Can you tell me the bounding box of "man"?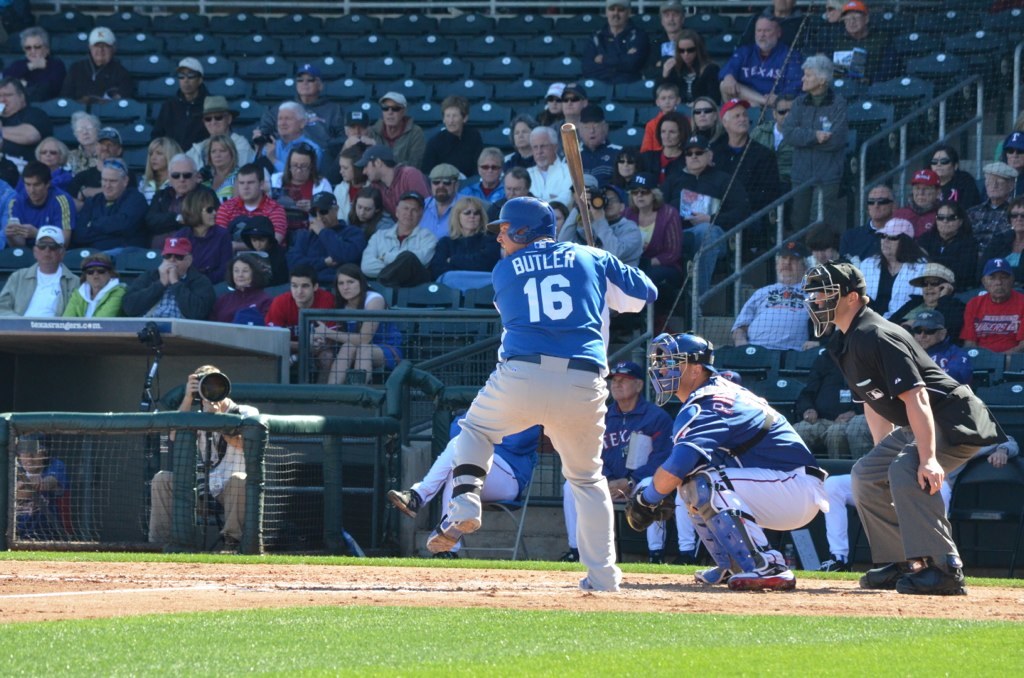
bbox(842, 186, 898, 255).
